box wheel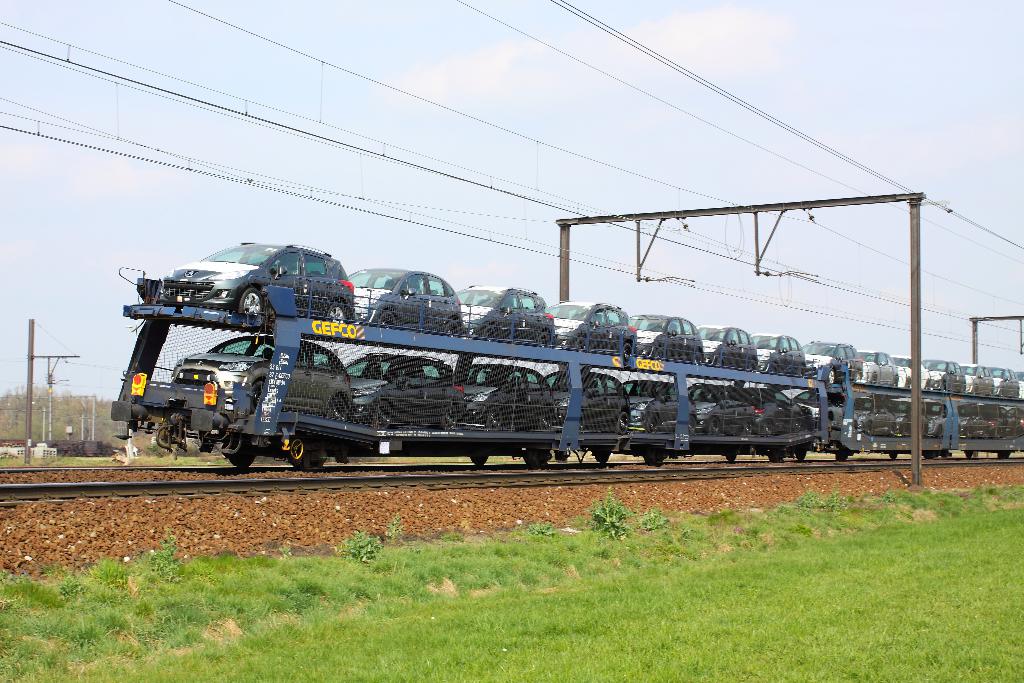
(x1=324, y1=395, x2=345, y2=418)
